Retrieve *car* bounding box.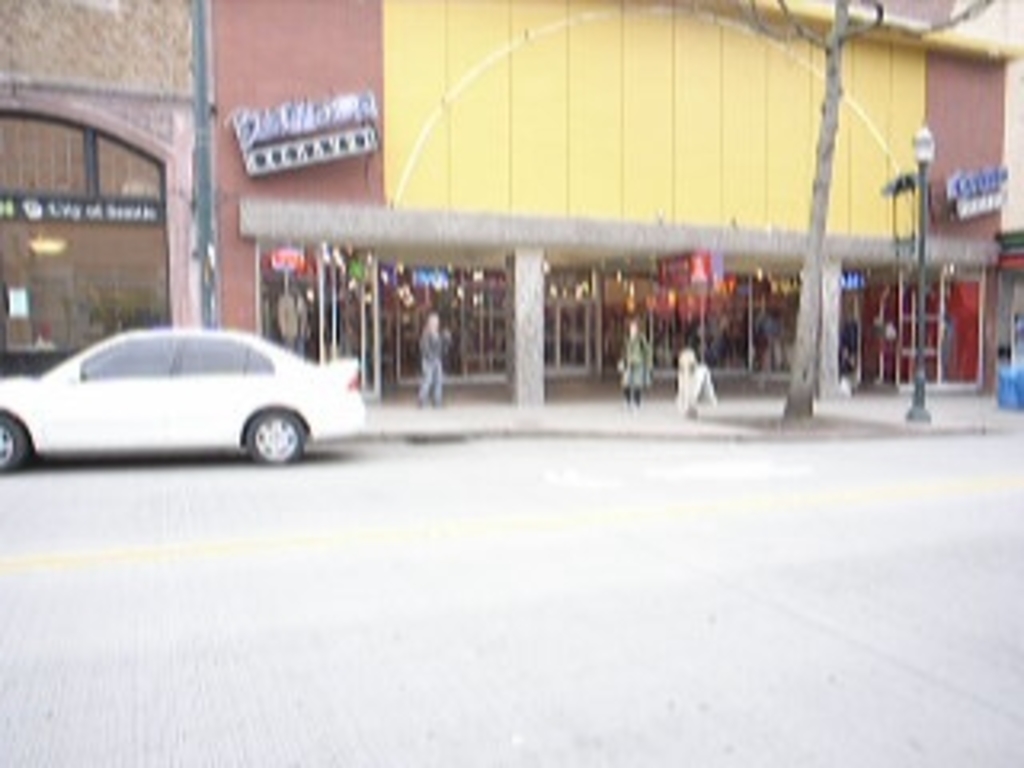
Bounding box: left=0, top=320, right=374, bottom=474.
